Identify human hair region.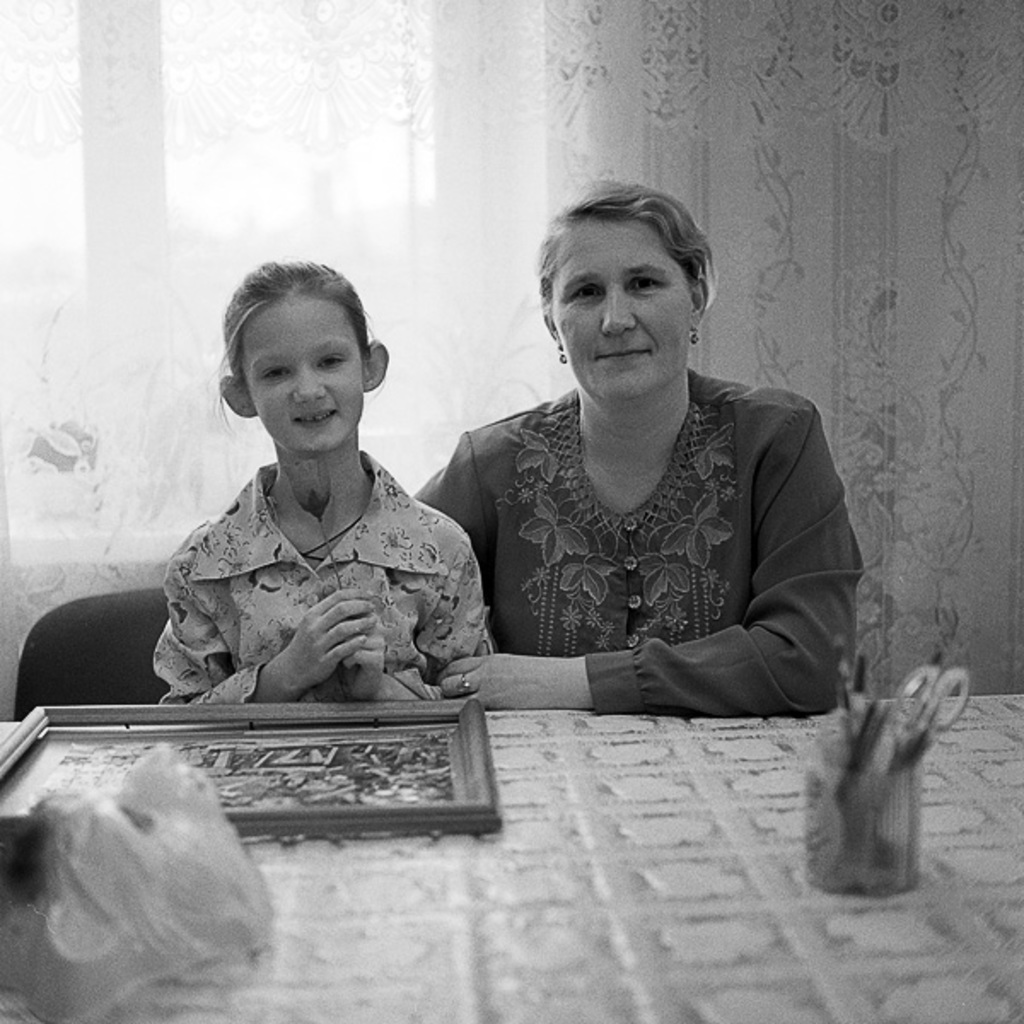
Region: 203, 254, 387, 440.
